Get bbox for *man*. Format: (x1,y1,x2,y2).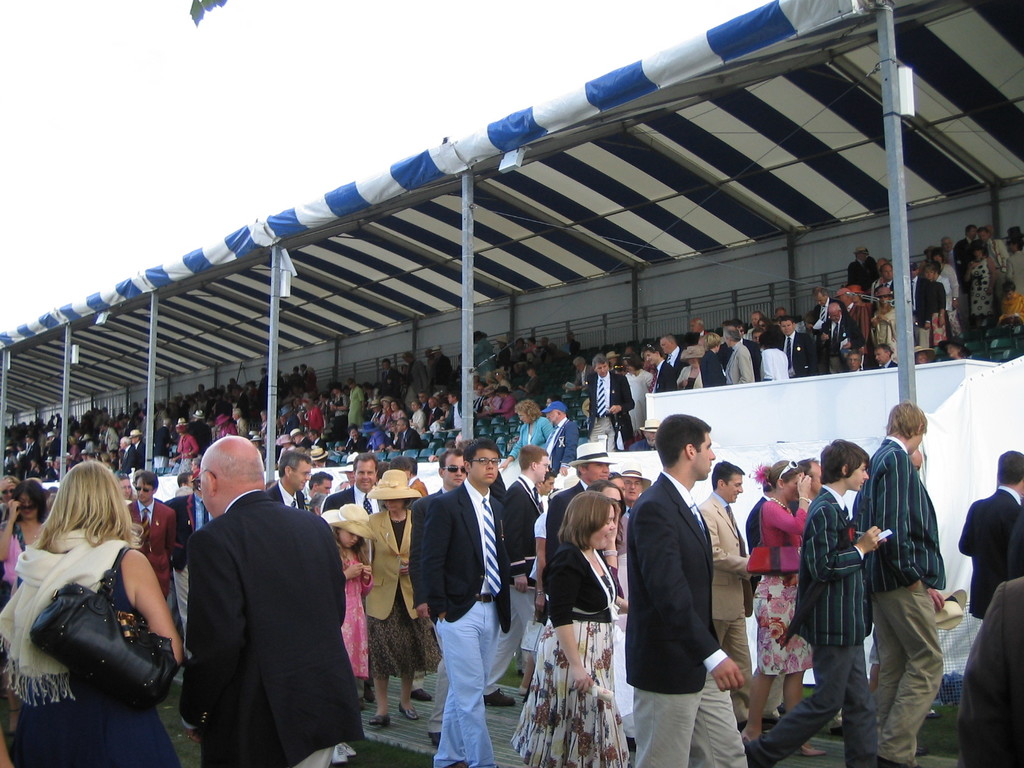
(128,428,144,454).
